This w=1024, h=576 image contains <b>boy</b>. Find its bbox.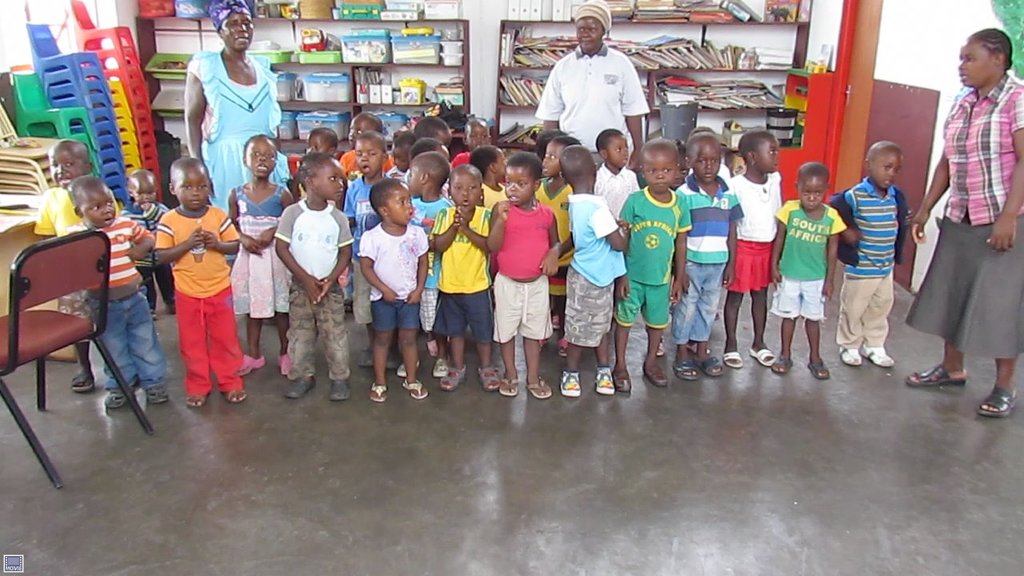
detection(460, 115, 491, 158).
